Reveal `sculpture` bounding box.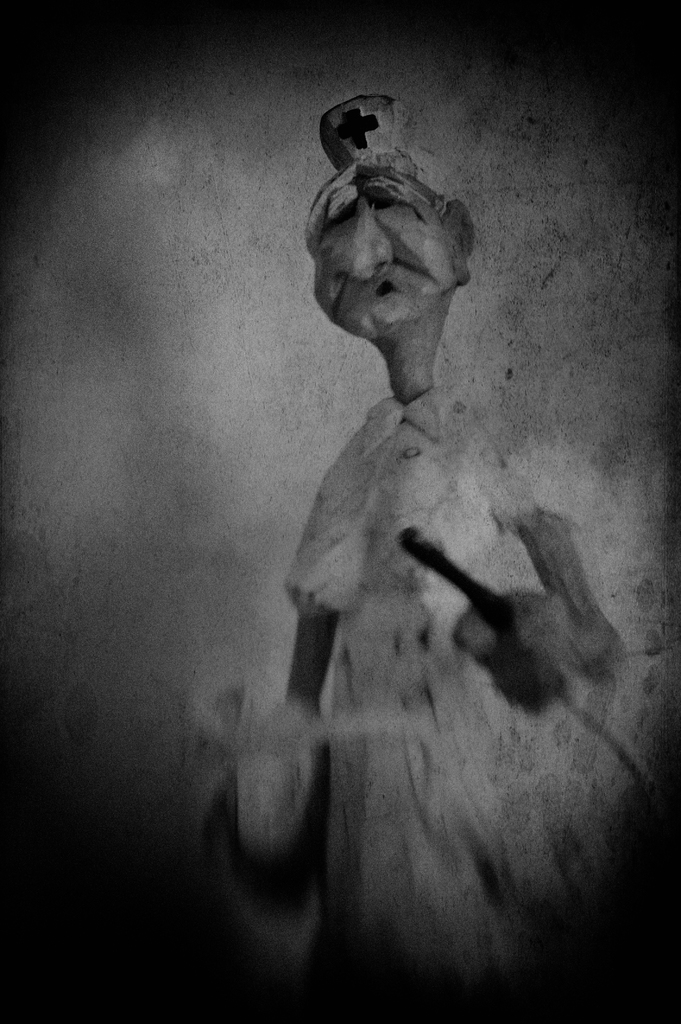
Revealed: l=191, t=76, r=680, b=1023.
